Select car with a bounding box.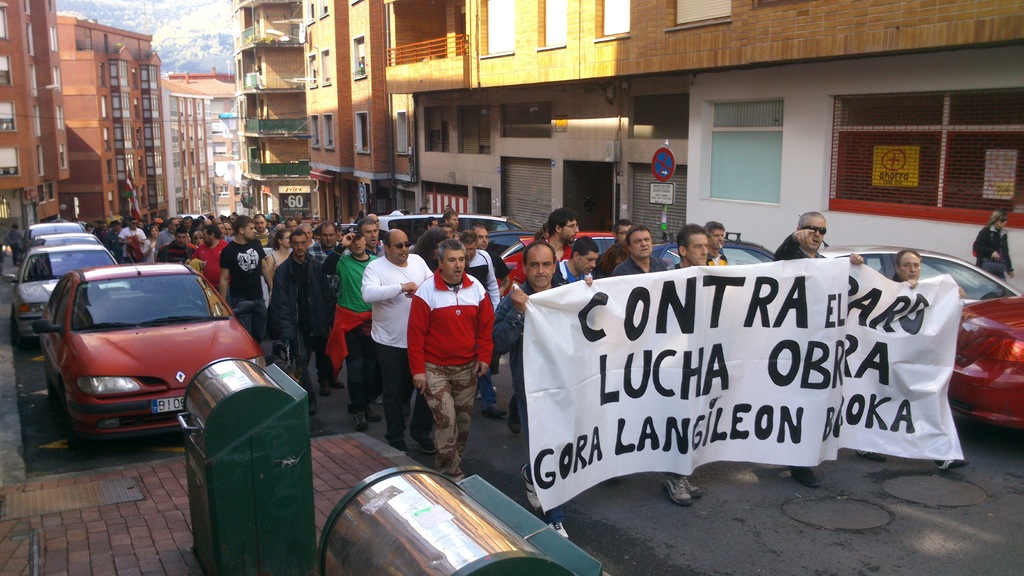
{"left": 799, "top": 211, "right": 1023, "bottom": 307}.
